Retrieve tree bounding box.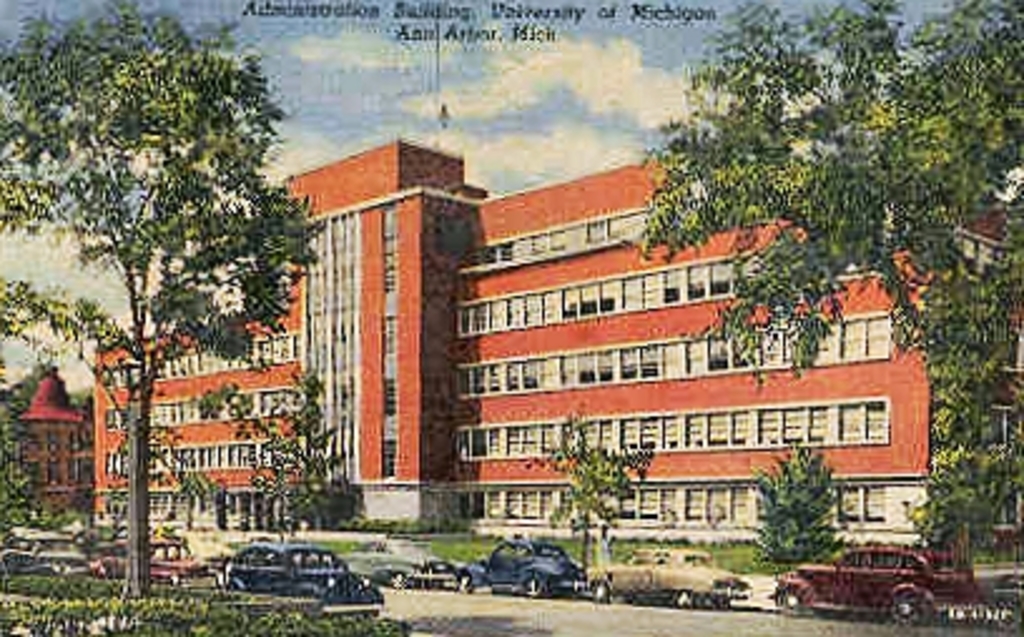
Bounding box: detection(525, 409, 648, 587).
